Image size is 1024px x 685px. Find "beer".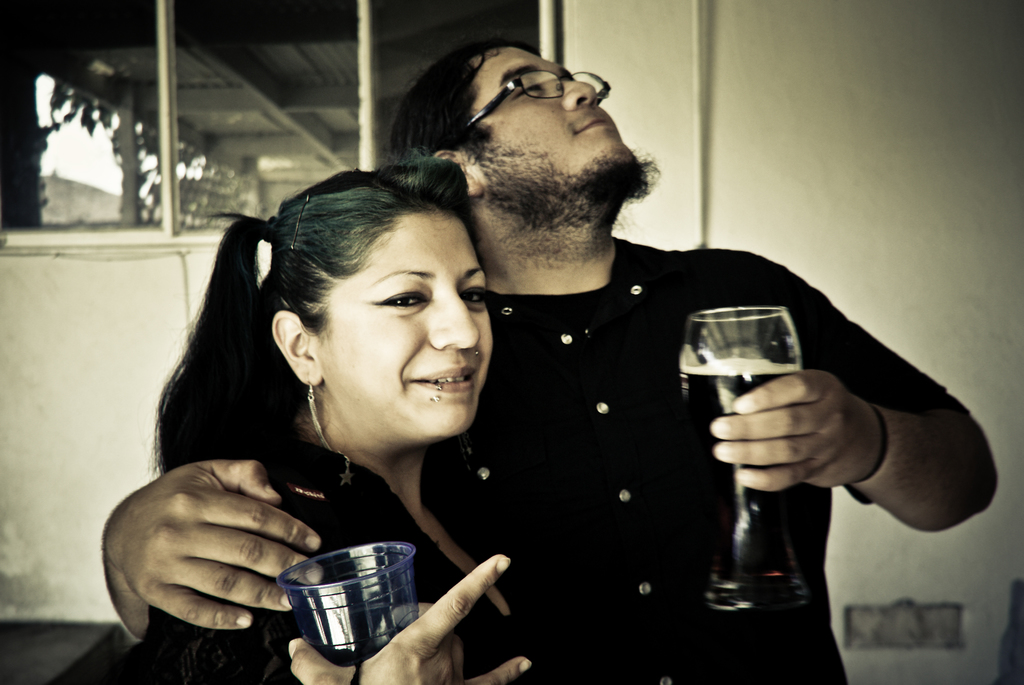
x1=682, y1=292, x2=818, y2=608.
